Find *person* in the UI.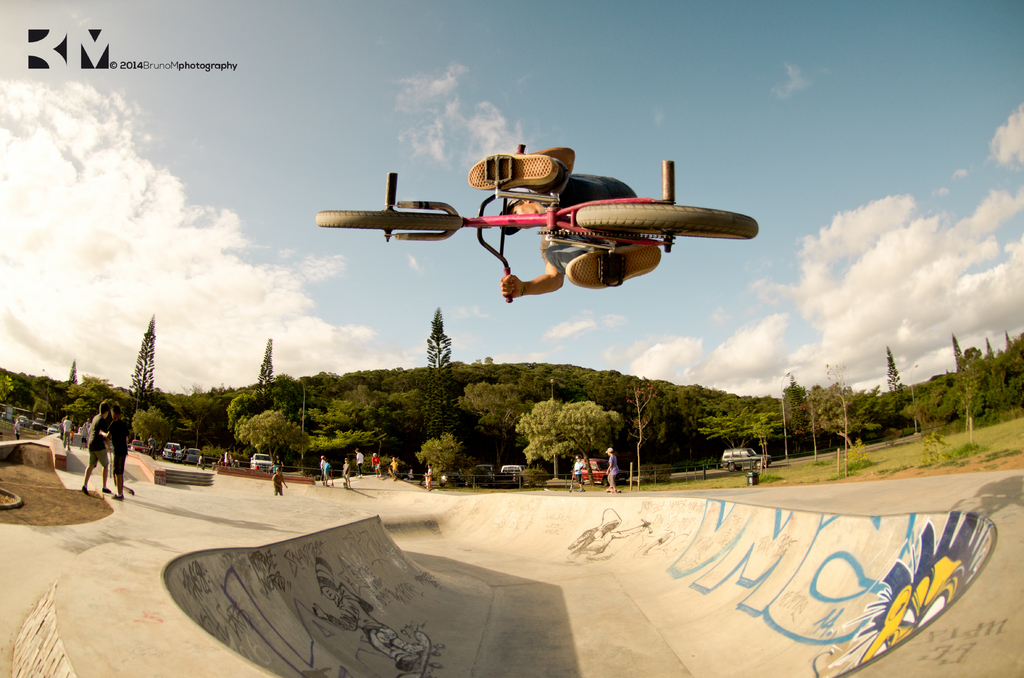
UI element at x1=369 y1=451 x2=381 y2=480.
